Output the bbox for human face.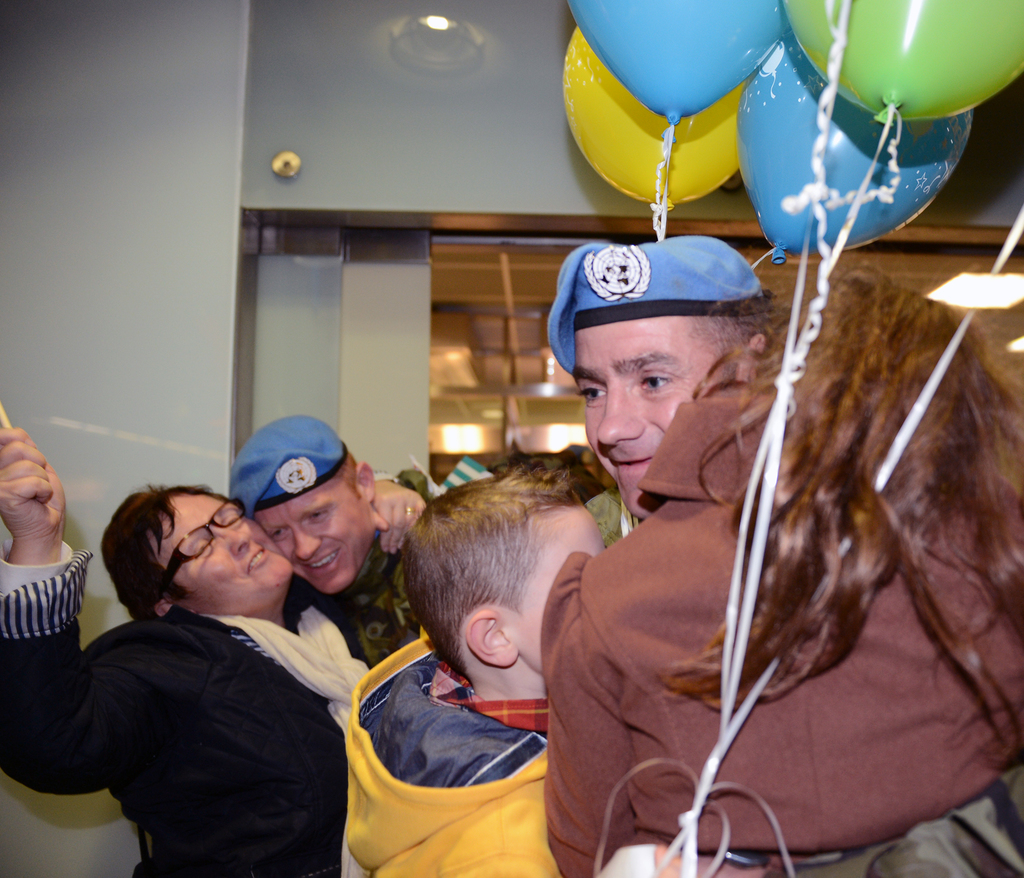
[518, 487, 618, 683].
